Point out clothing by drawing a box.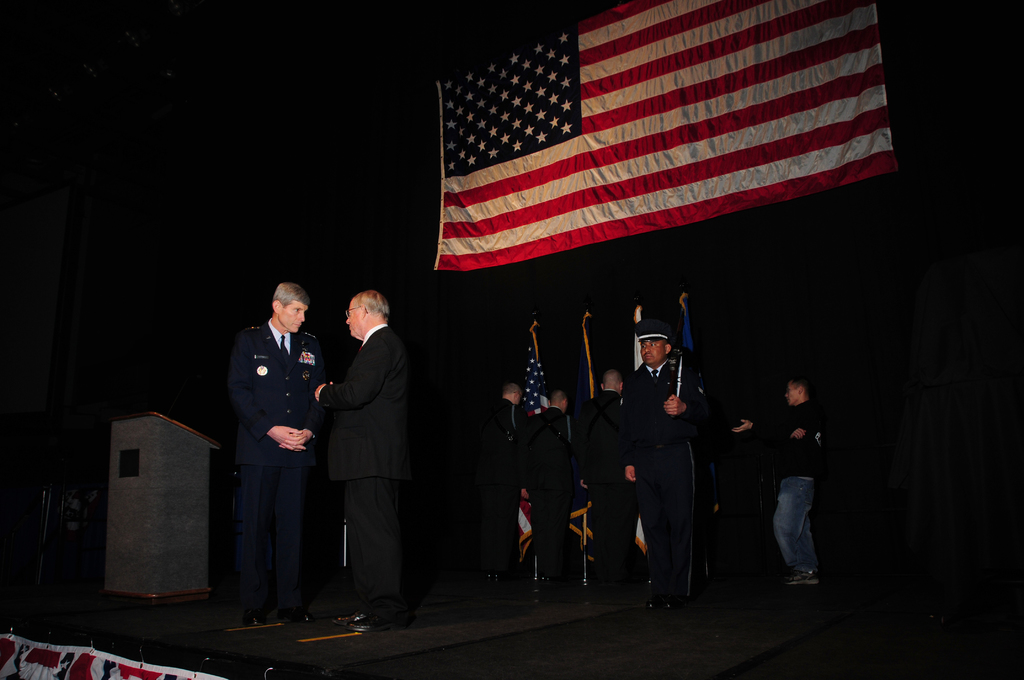
[left=323, top=324, right=404, bottom=646].
